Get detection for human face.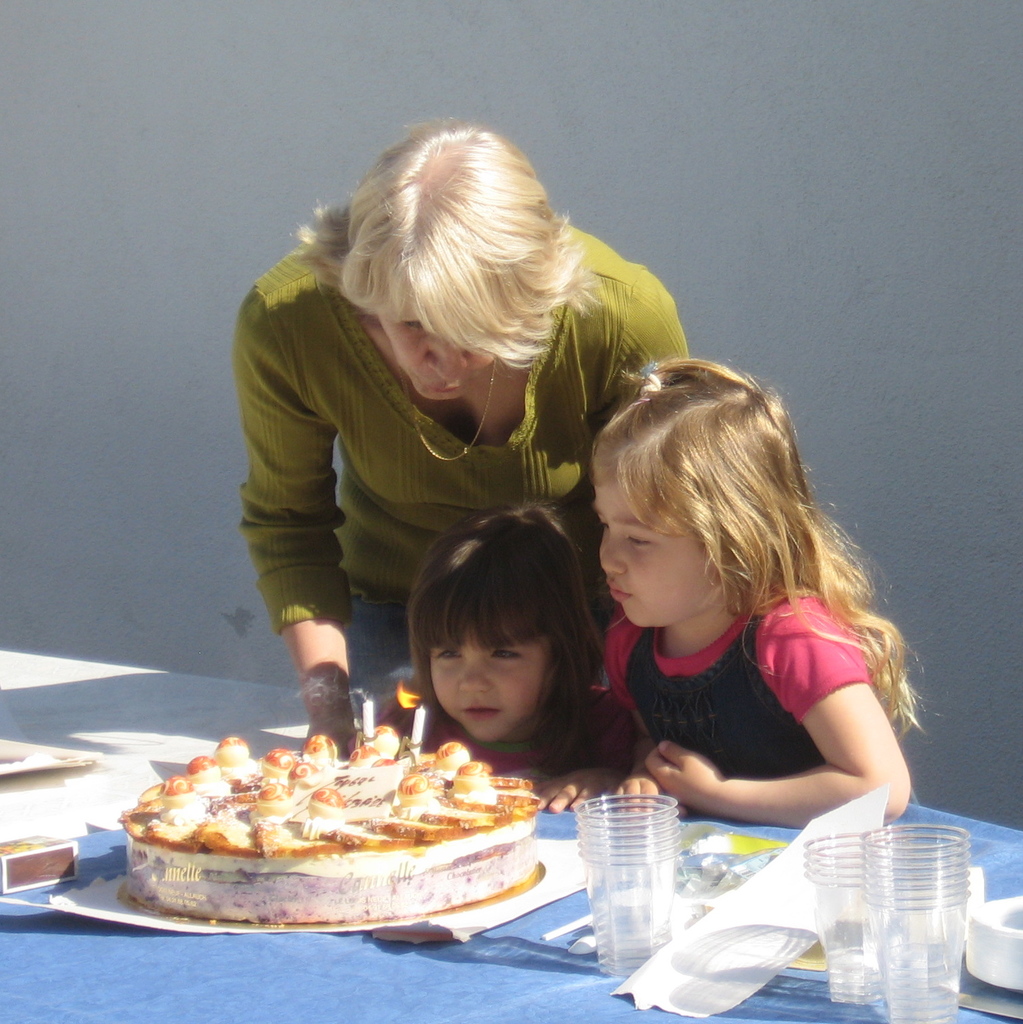
Detection: 596:471:711:630.
